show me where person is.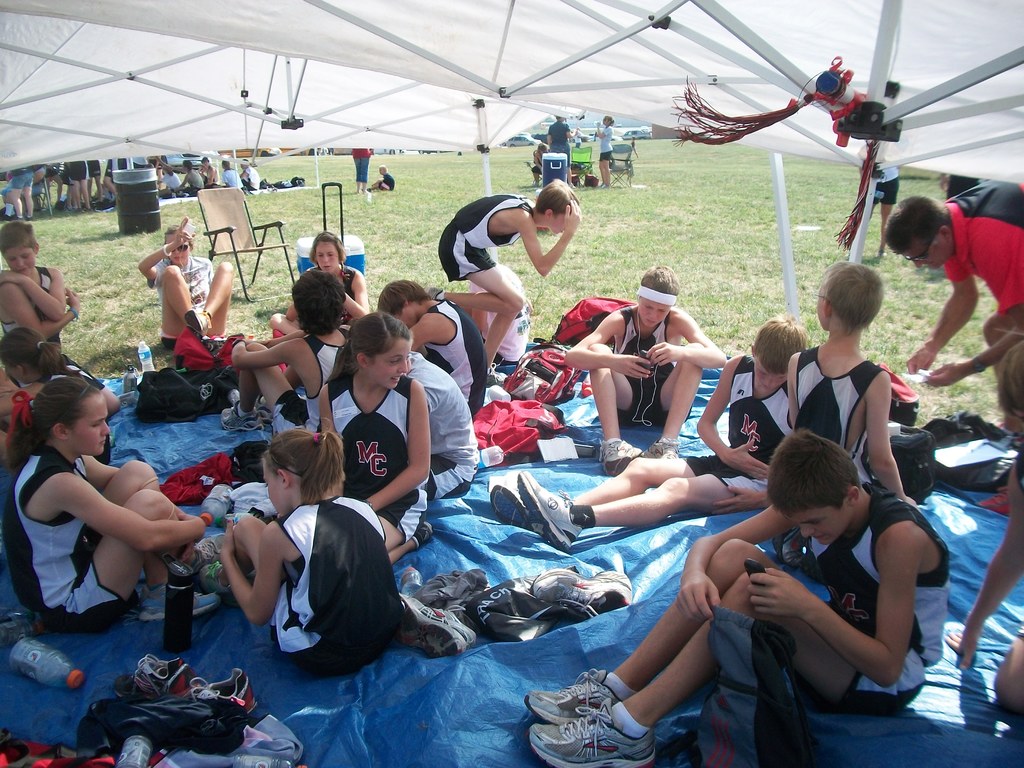
person is at {"left": 241, "top": 158, "right": 260, "bottom": 192}.
